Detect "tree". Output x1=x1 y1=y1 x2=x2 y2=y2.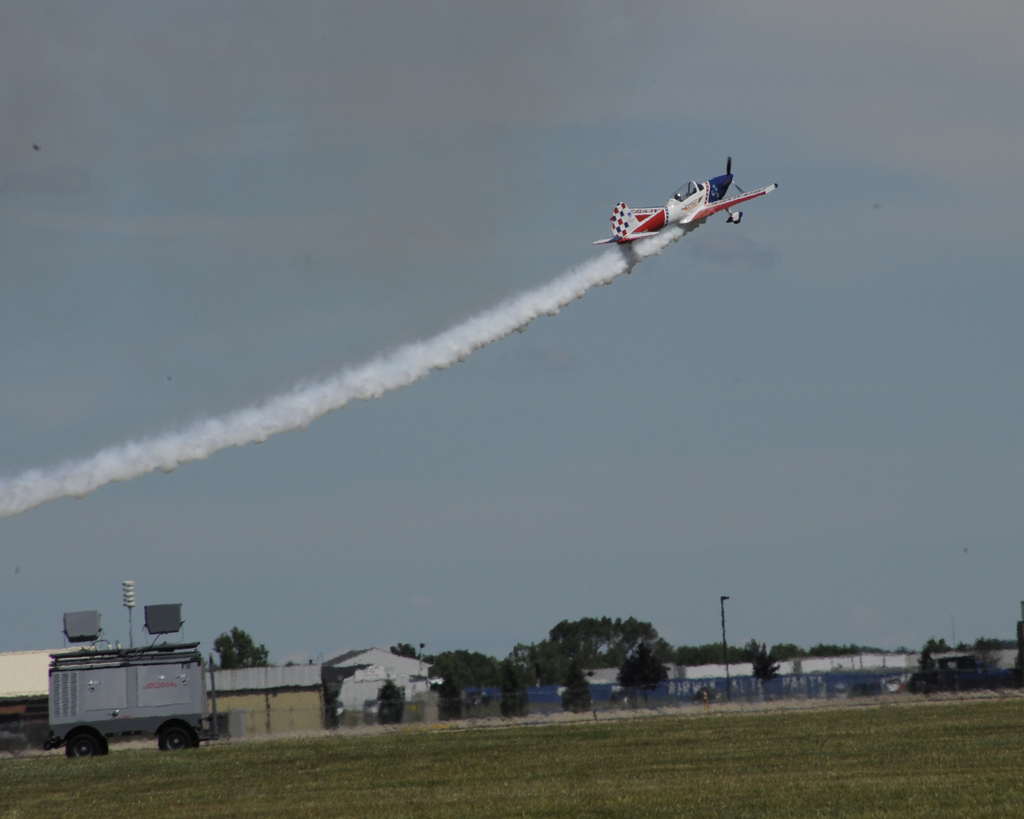
x1=561 y1=657 x2=592 y2=715.
